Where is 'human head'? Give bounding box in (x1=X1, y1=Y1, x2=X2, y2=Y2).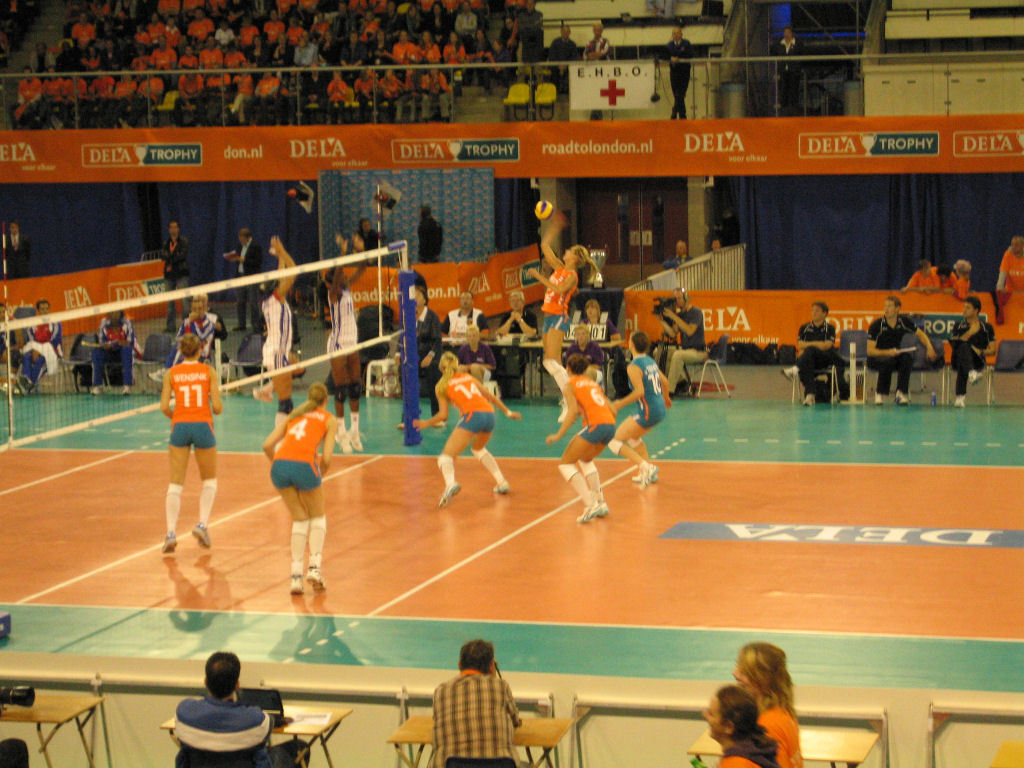
(x1=235, y1=222, x2=251, y2=249).
